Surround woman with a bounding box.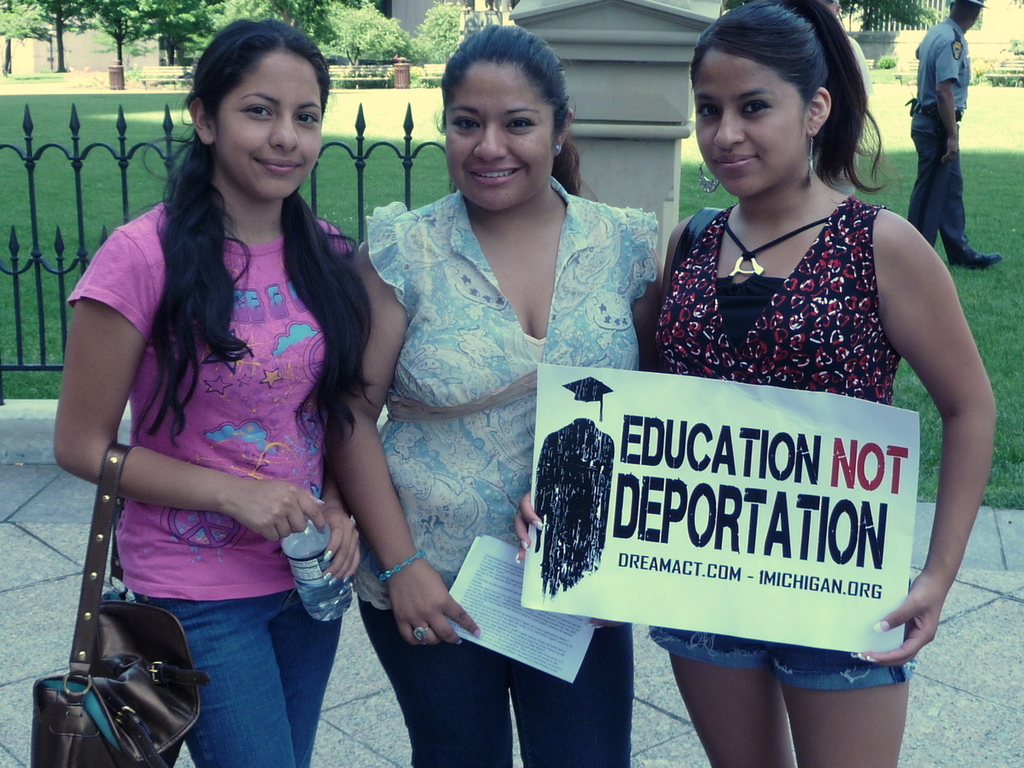
BBox(322, 22, 668, 767).
